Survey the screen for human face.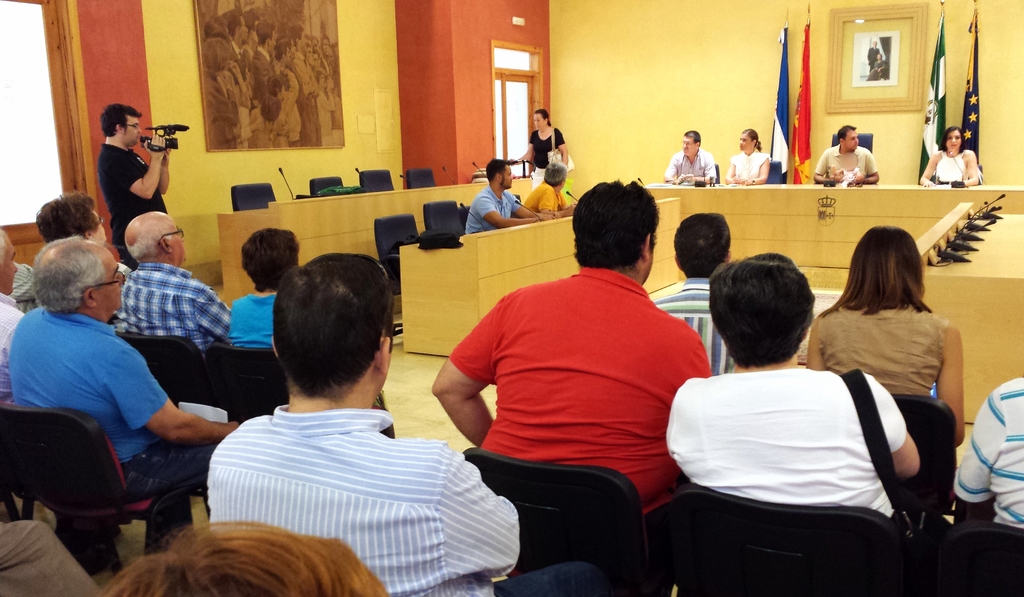
Survey found: (500, 165, 513, 188).
